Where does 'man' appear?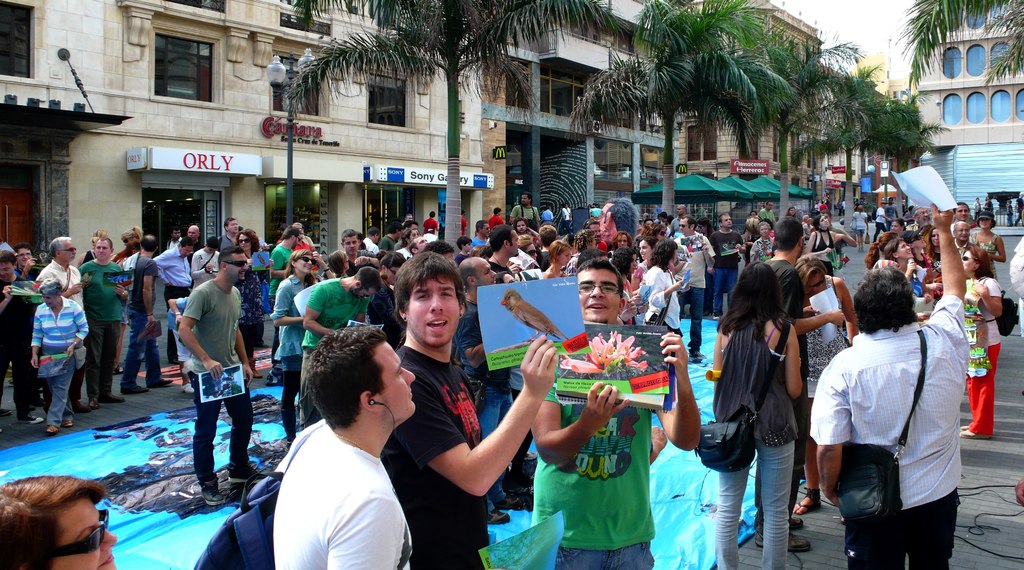
Appears at {"left": 871, "top": 204, "right": 888, "bottom": 244}.
